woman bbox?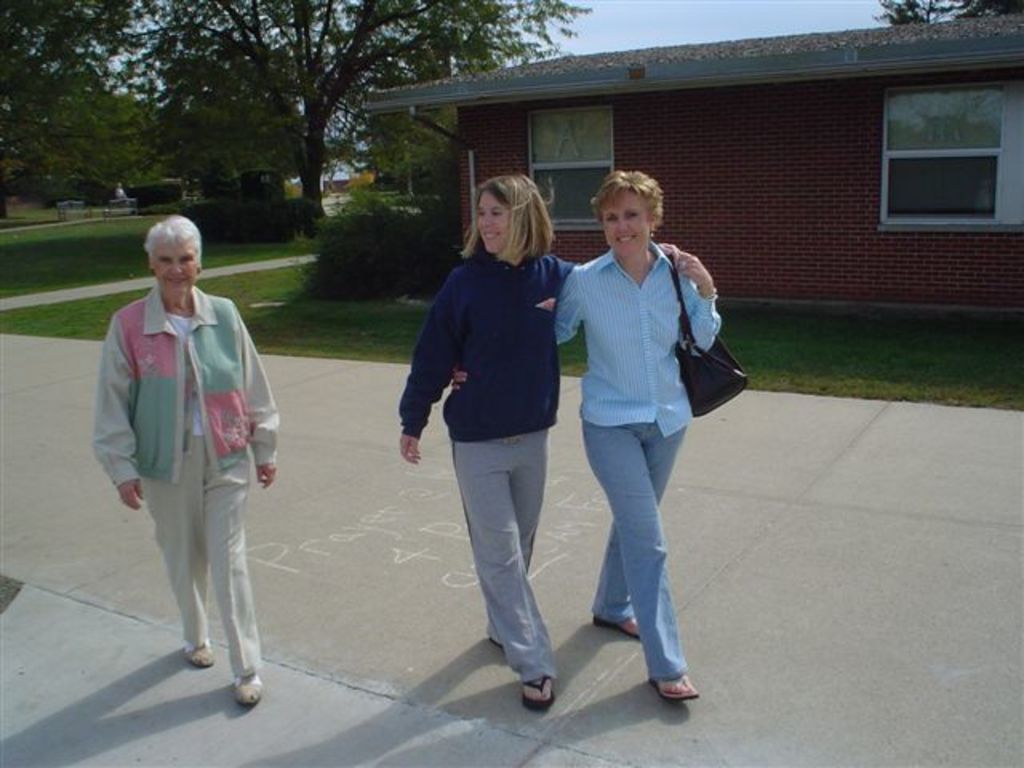
[446,170,723,707]
